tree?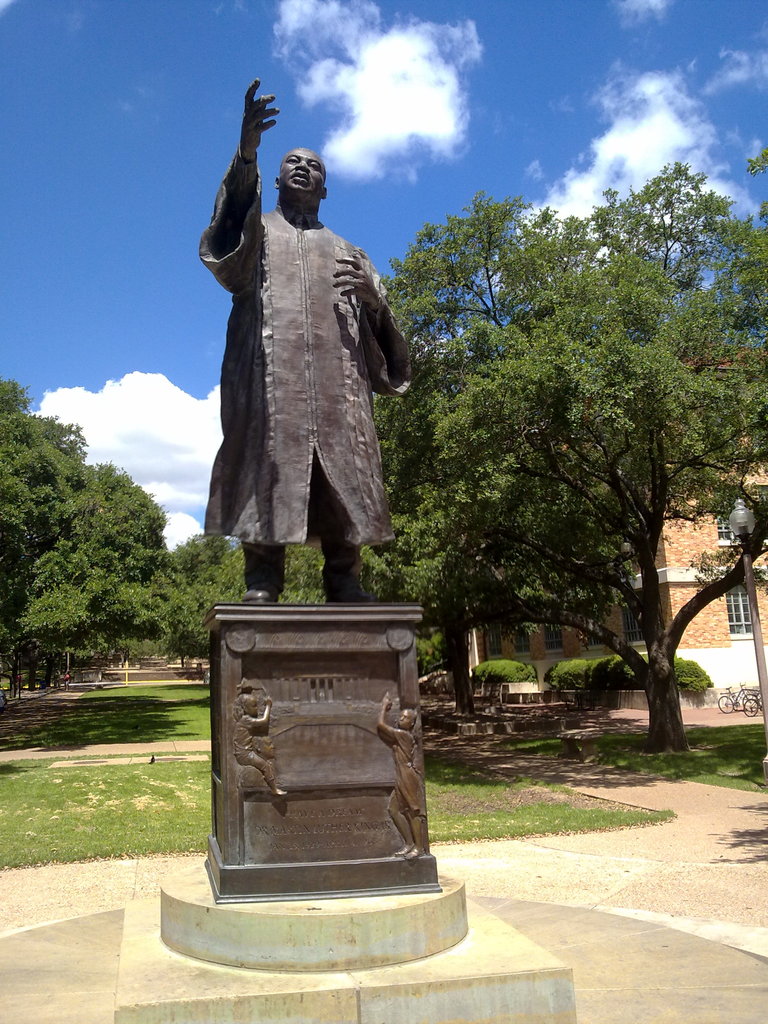
pyautogui.locateOnScreen(364, 177, 626, 682)
